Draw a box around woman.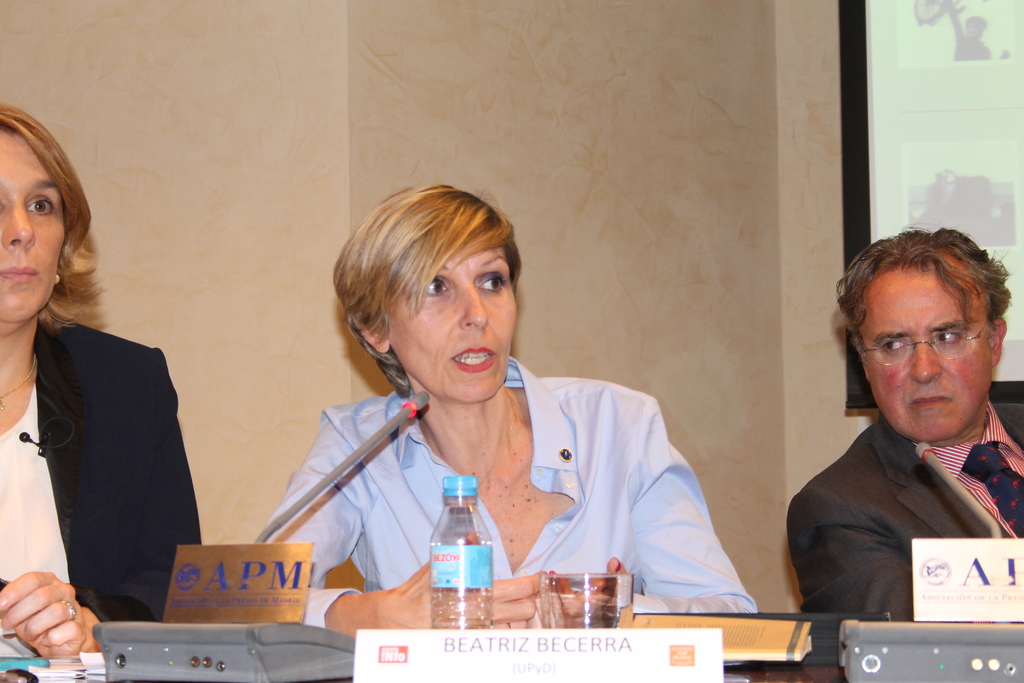
[0,92,202,668].
